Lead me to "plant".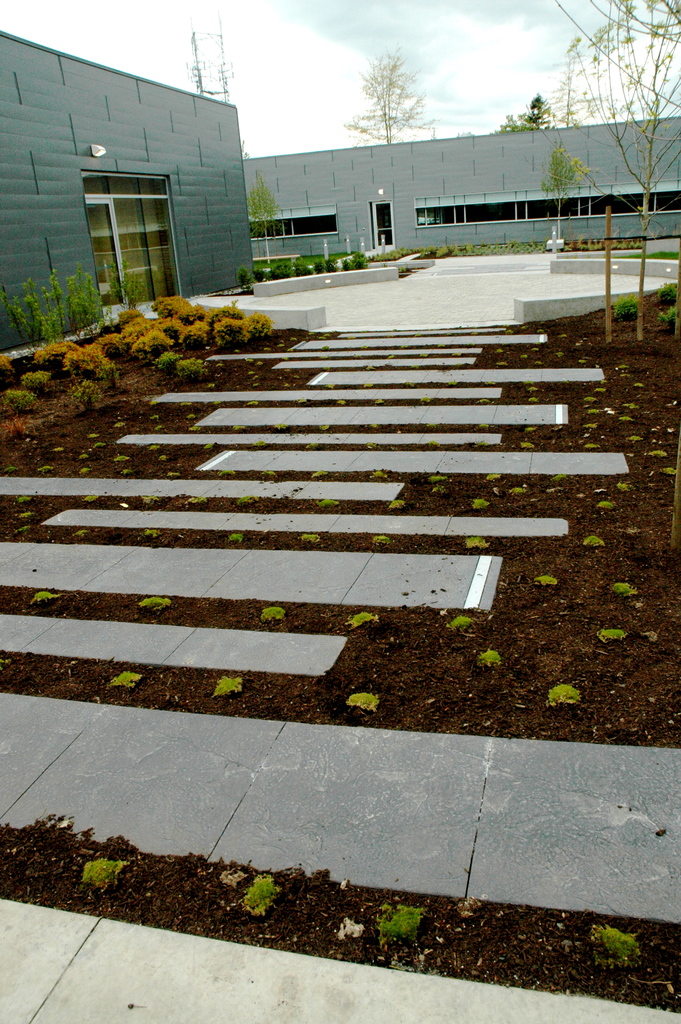
Lead to Rect(436, 243, 448, 257).
